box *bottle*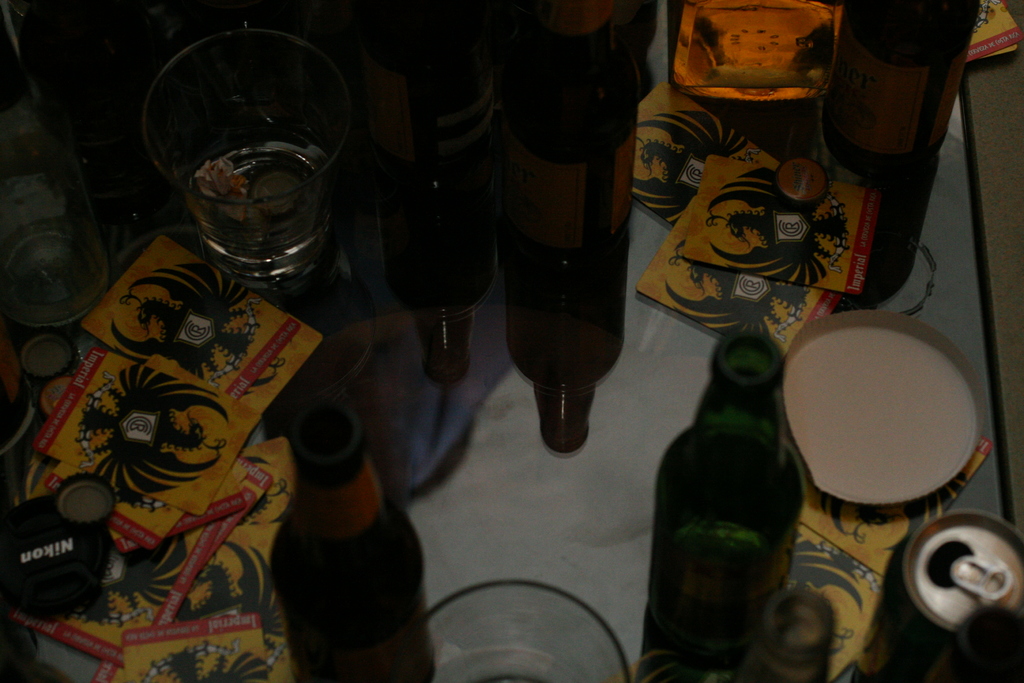
372/0/511/385
